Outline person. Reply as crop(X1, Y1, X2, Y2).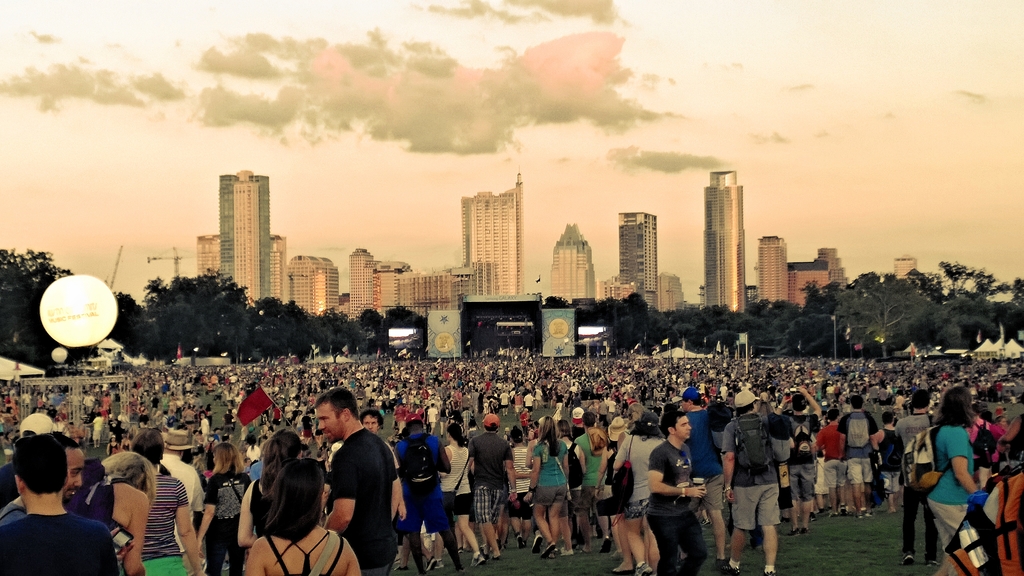
crop(108, 449, 154, 510).
